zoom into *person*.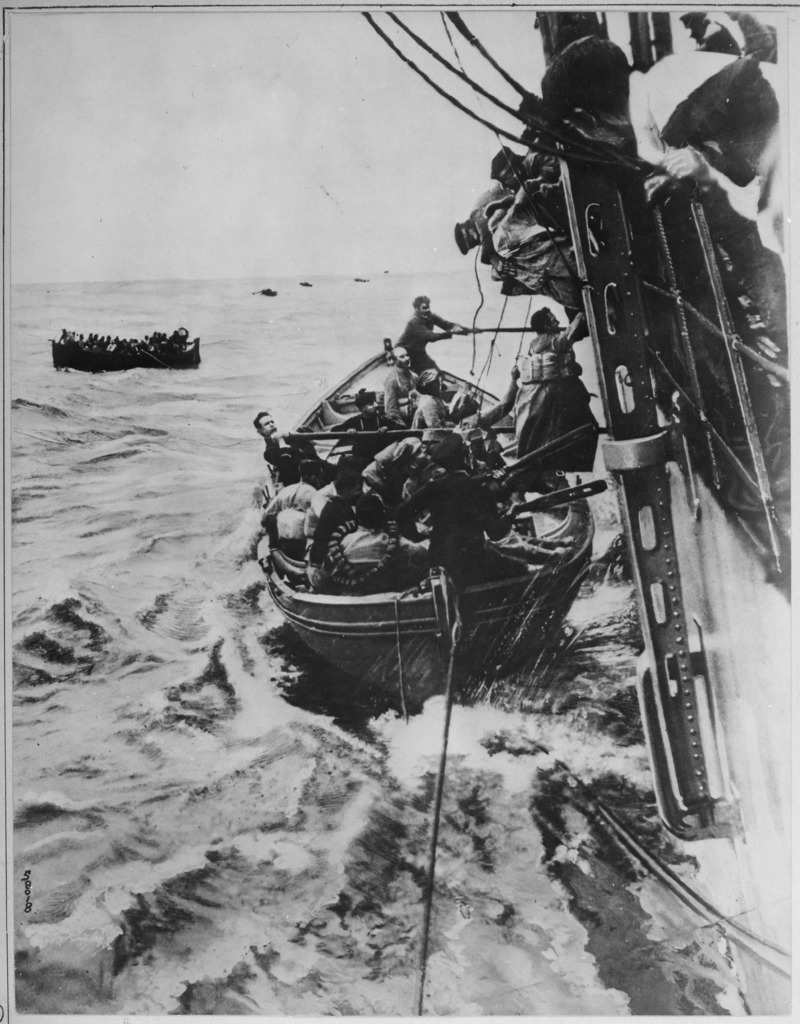
Zoom target: locate(394, 438, 530, 593).
